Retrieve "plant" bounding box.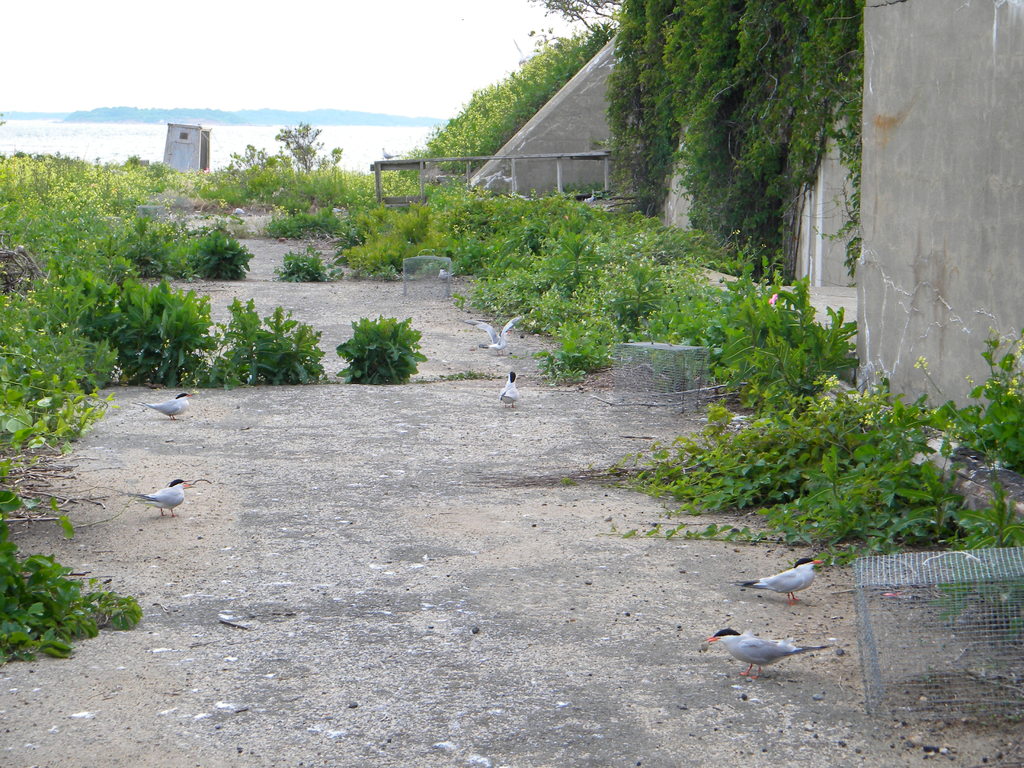
Bounding box: detection(0, 139, 863, 323).
